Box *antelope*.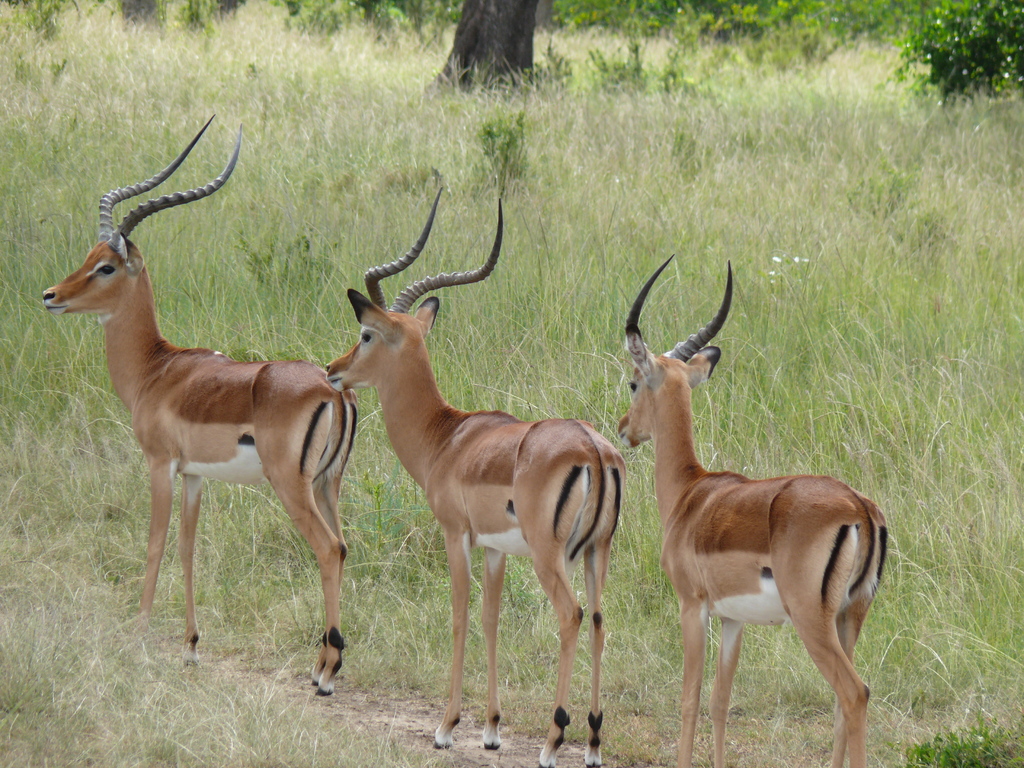
l=40, t=113, r=355, b=696.
